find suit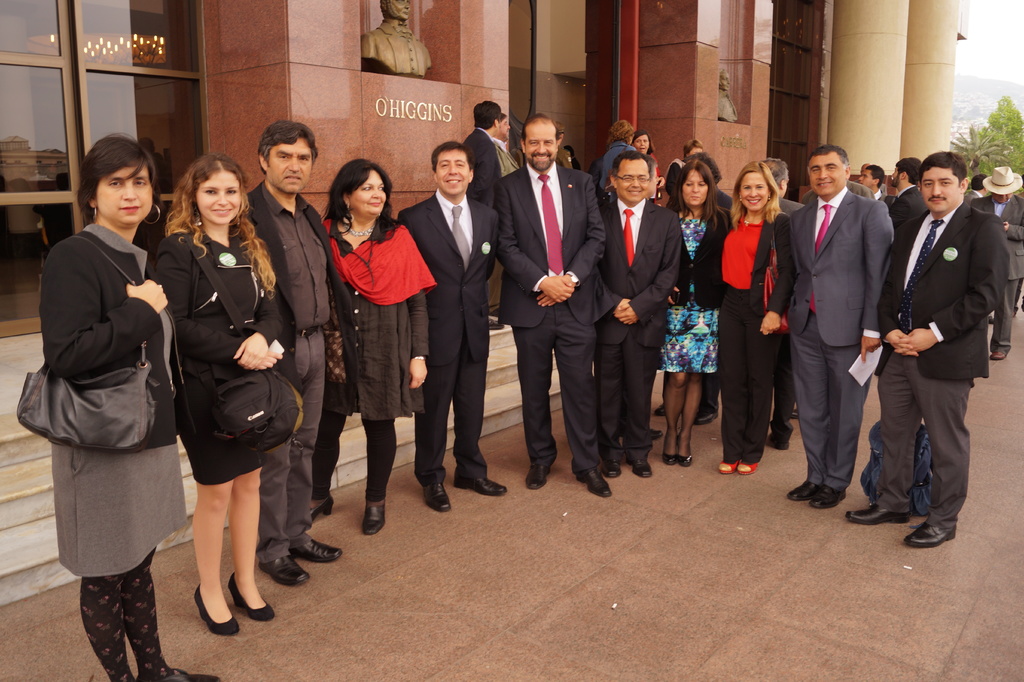
(left=769, top=194, right=803, bottom=444)
